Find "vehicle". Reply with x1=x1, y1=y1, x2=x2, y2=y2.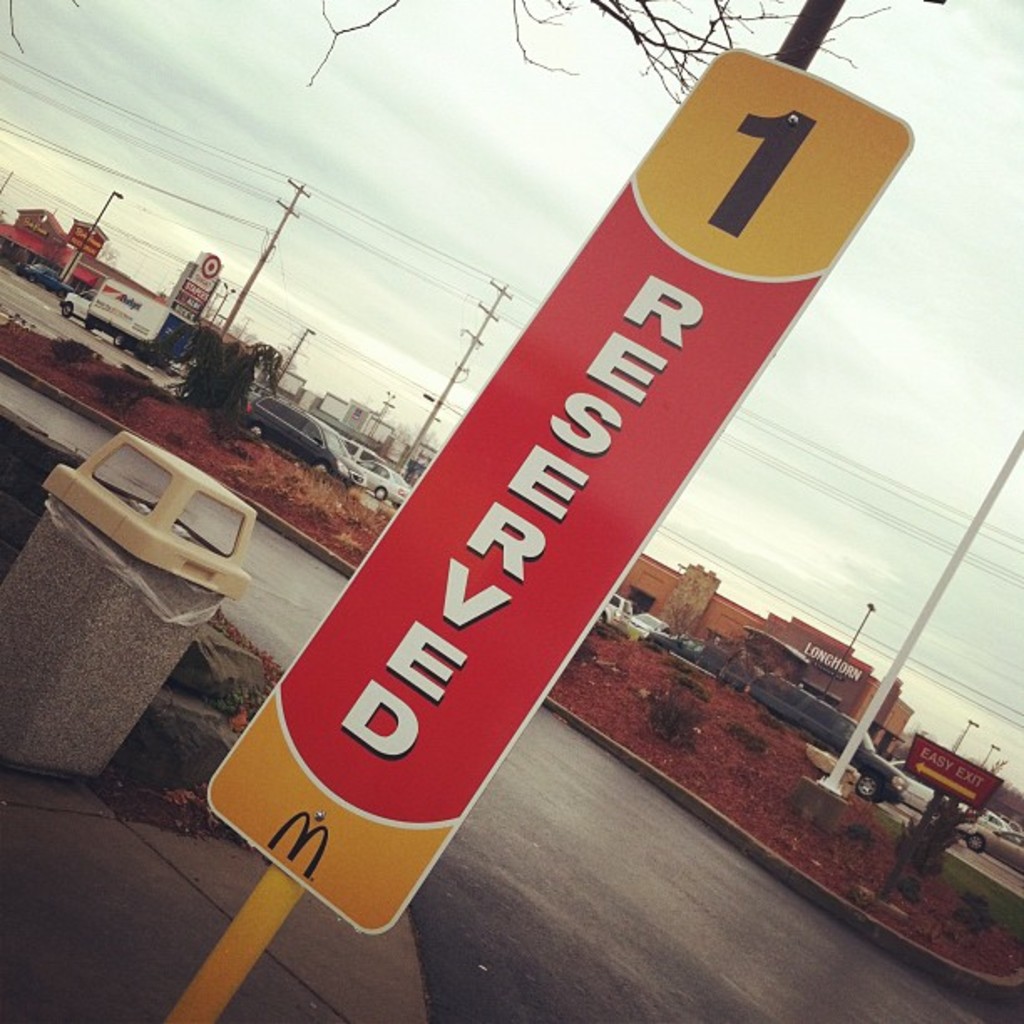
x1=878, y1=751, x2=980, y2=822.
